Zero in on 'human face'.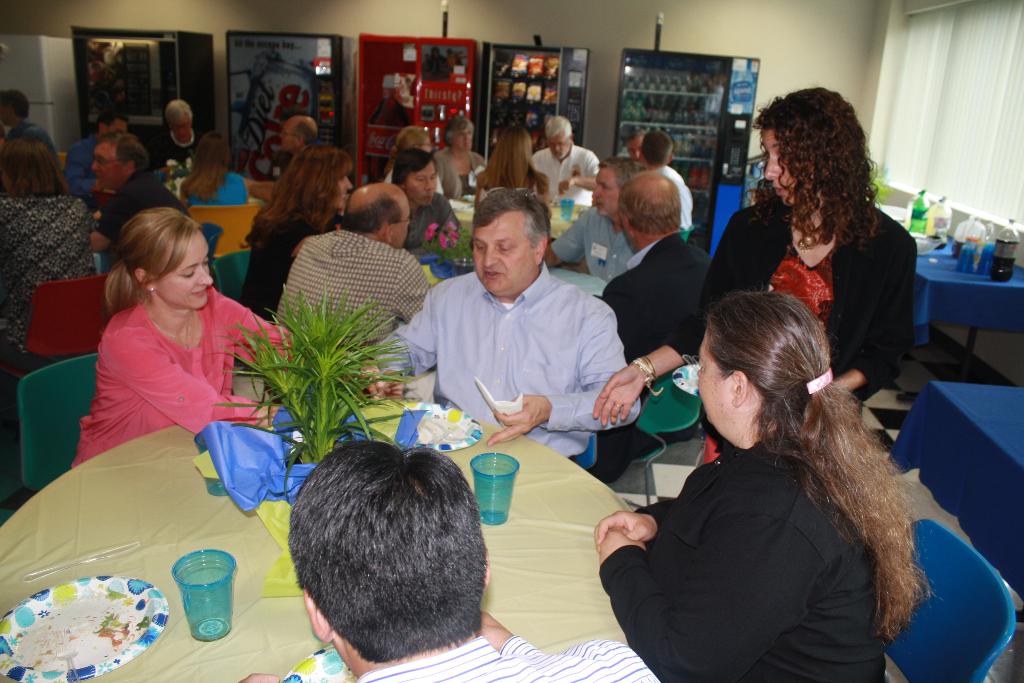
Zeroed in: Rect(694, 327, 728, 420).
